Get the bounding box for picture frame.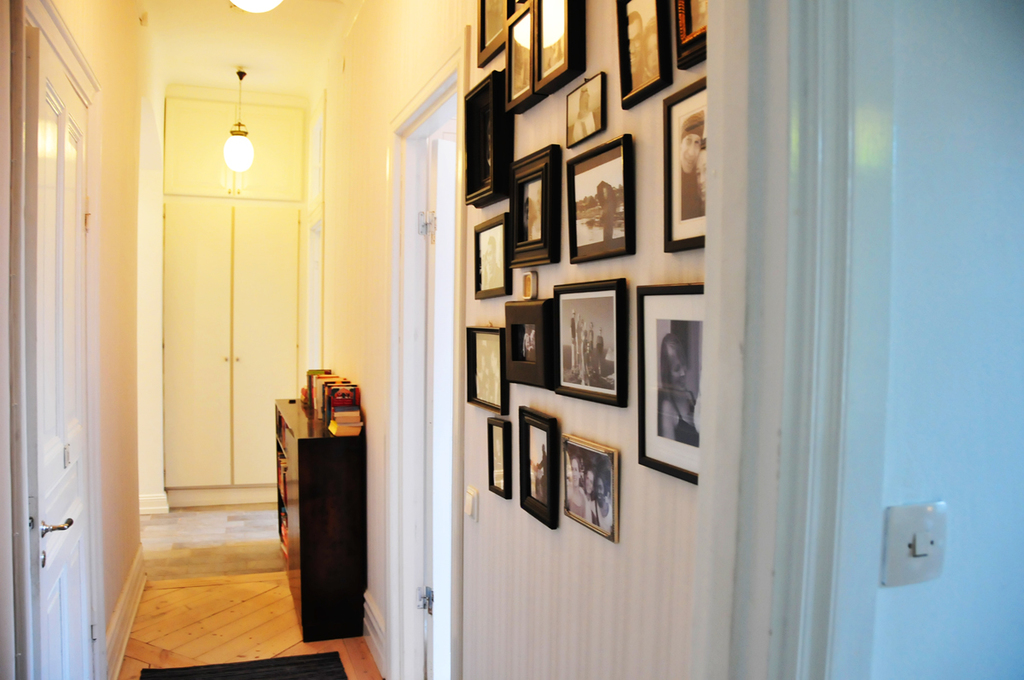
rect(507, 276, 552, 387).
